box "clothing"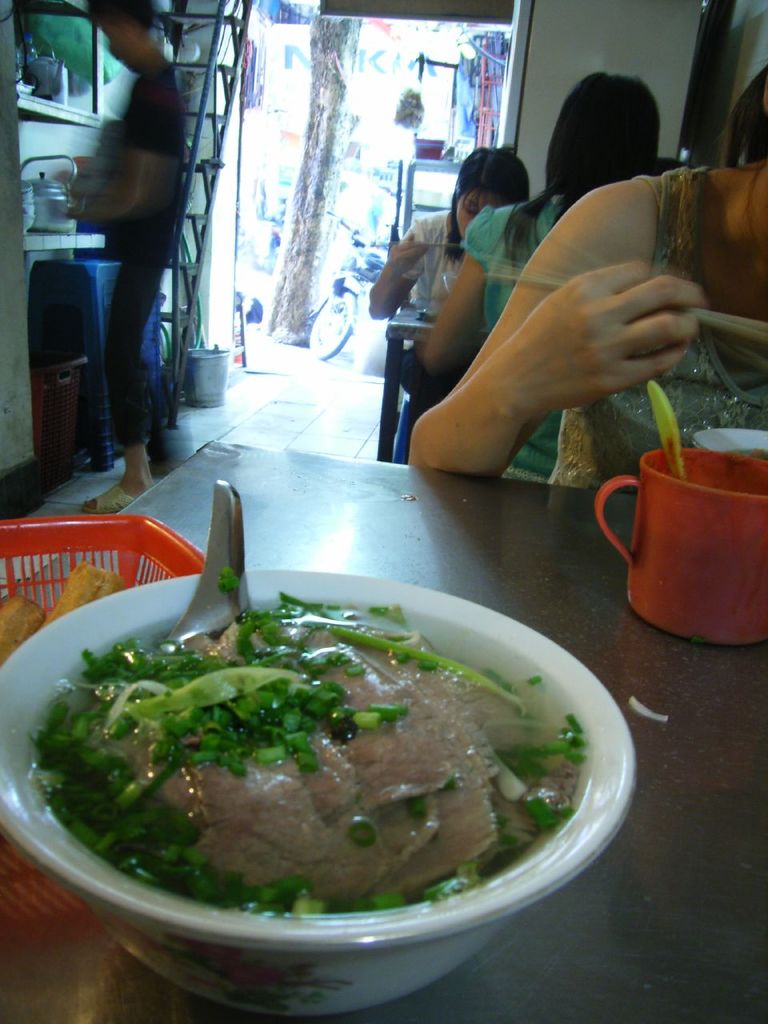
111, 63, 186, 449
